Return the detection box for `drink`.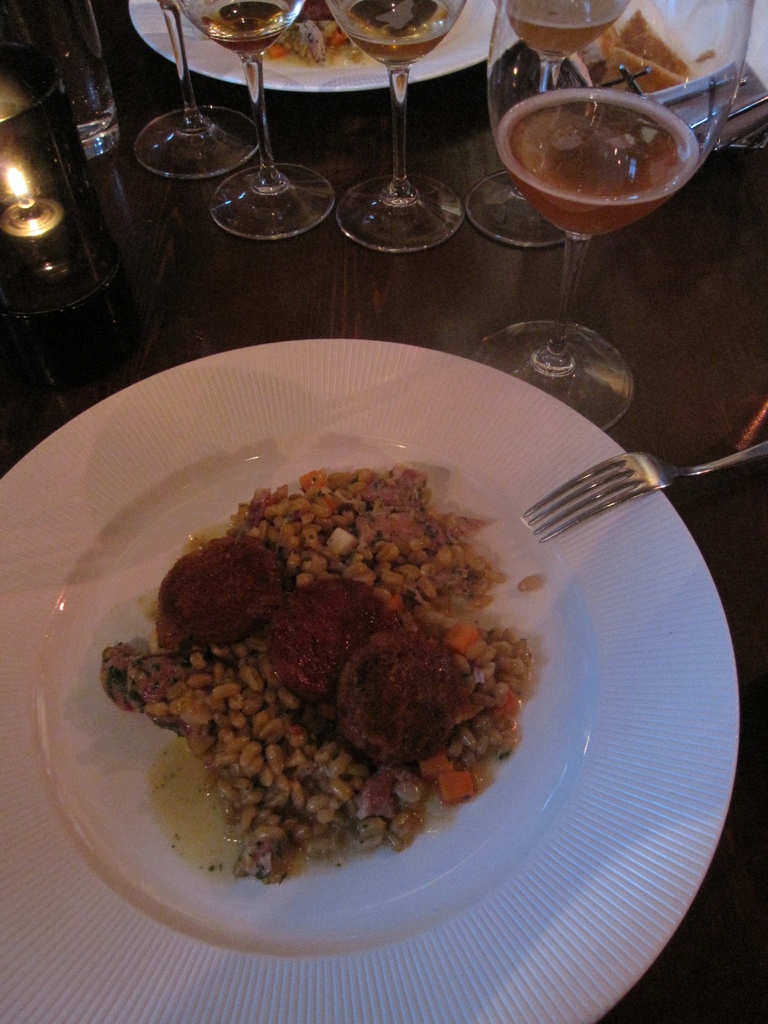
{"x1": 482, "y1": 0, "x2": 734, "y2": 442}.
